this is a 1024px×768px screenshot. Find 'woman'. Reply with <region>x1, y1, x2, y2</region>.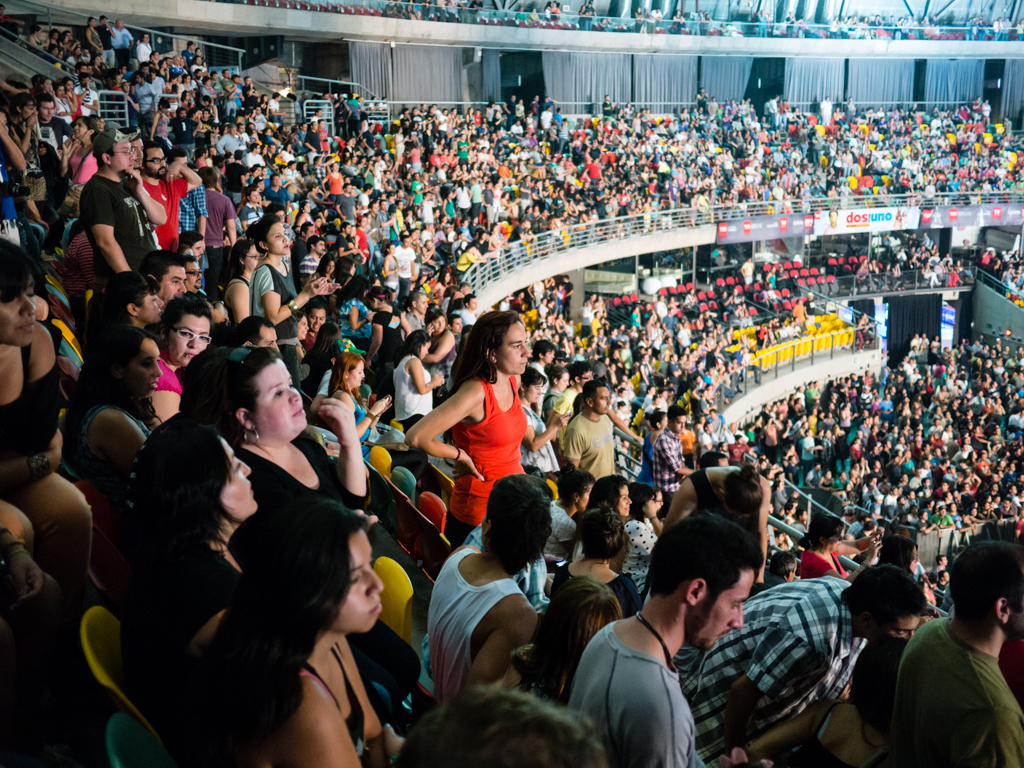
<region>66, 325, 168, 493</region>.
